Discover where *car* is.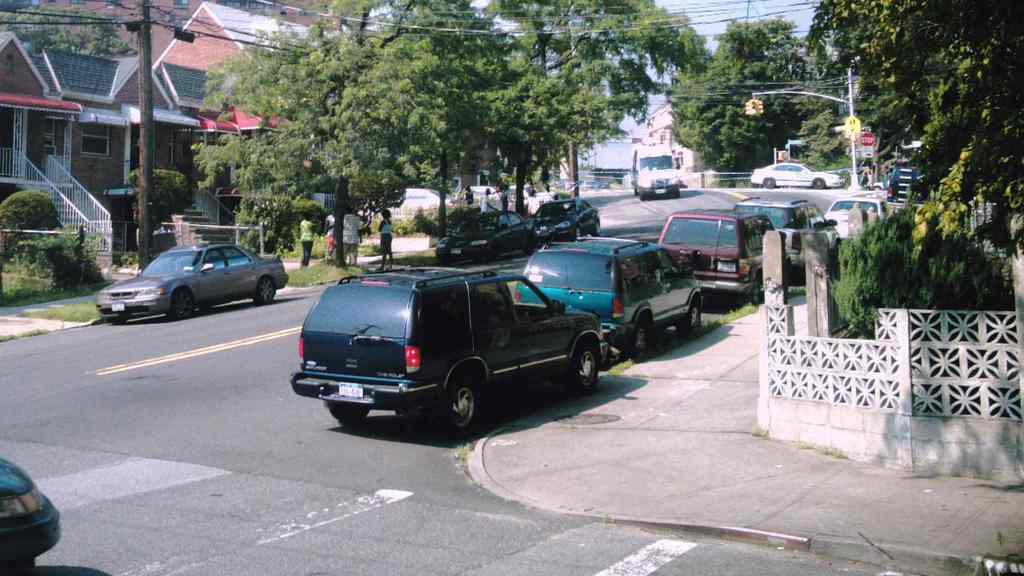
Discovered at l=822, t=193, r=892, b=239.
